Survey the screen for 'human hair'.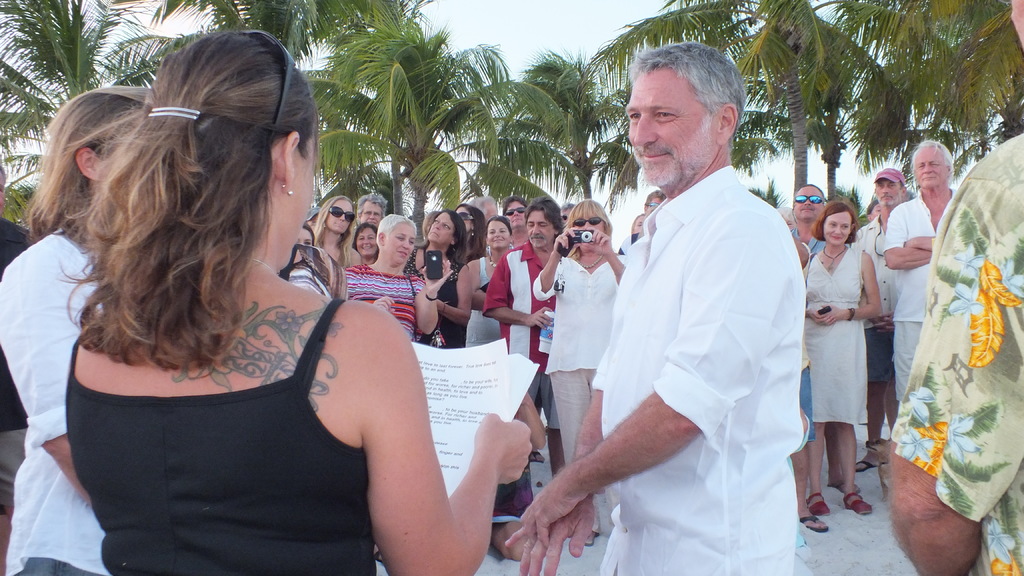
Survey found: 22,84,152,245.
